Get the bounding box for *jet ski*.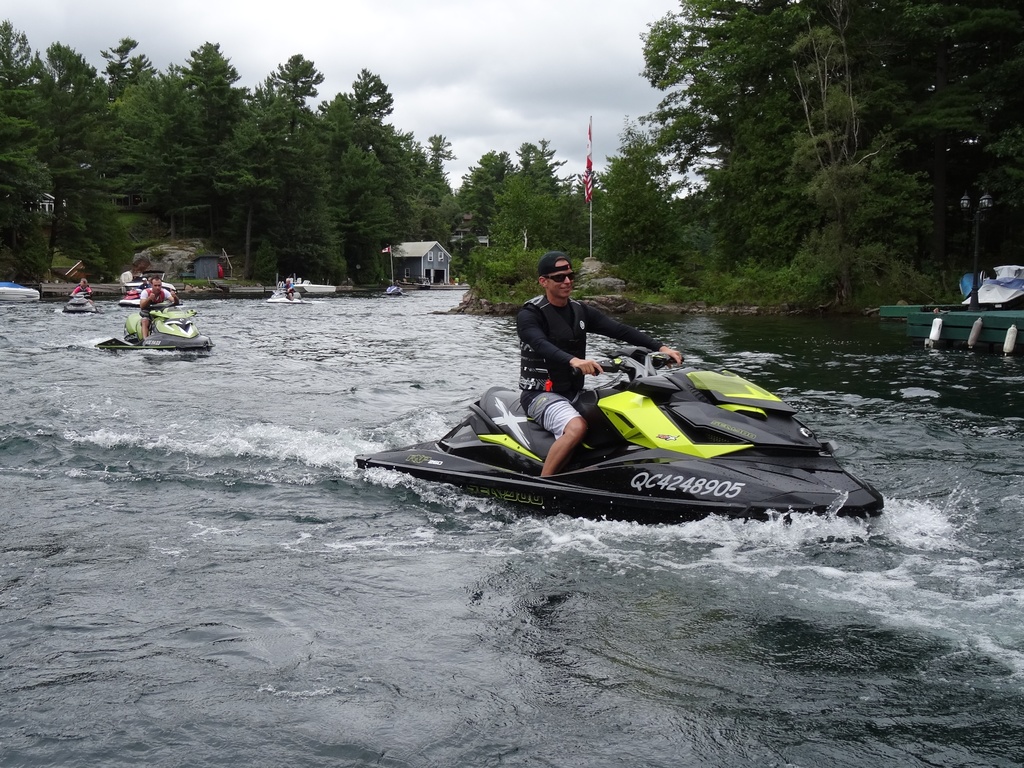
box=[61, 293, 100, 311].
